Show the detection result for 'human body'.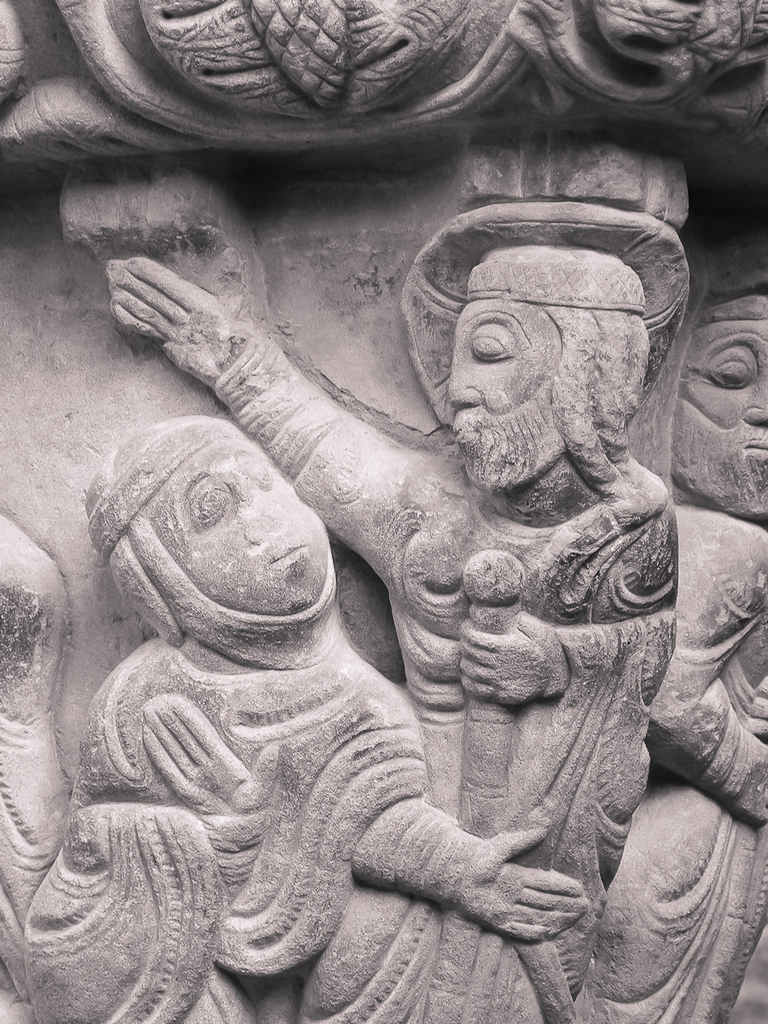
rect(98, 199, 680, 992).
